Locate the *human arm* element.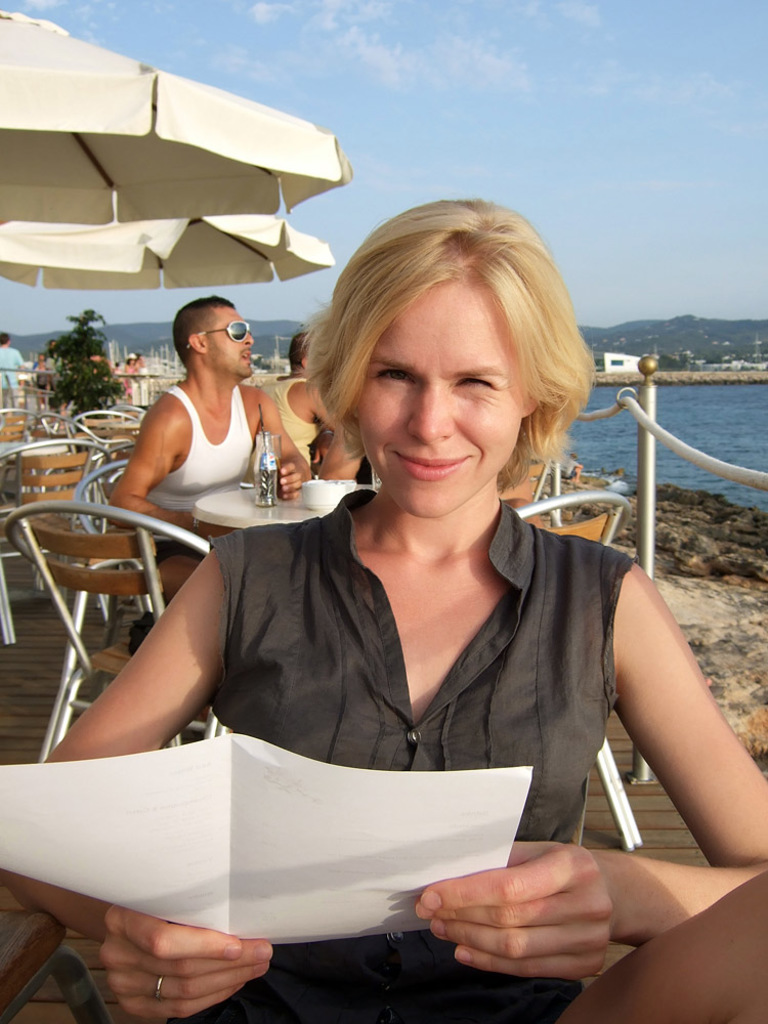
Element bbox: {"left": 310, "top": 424, "right": 362, "bottom": 479}.
